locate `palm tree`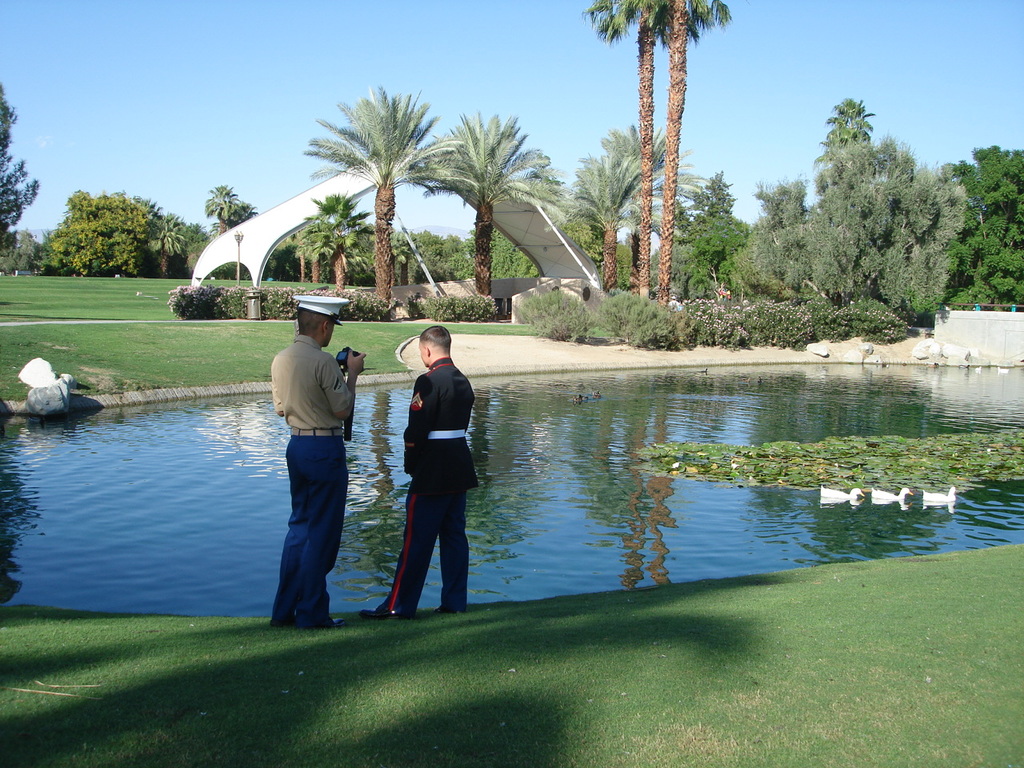
(205, 183, 247, 247)
